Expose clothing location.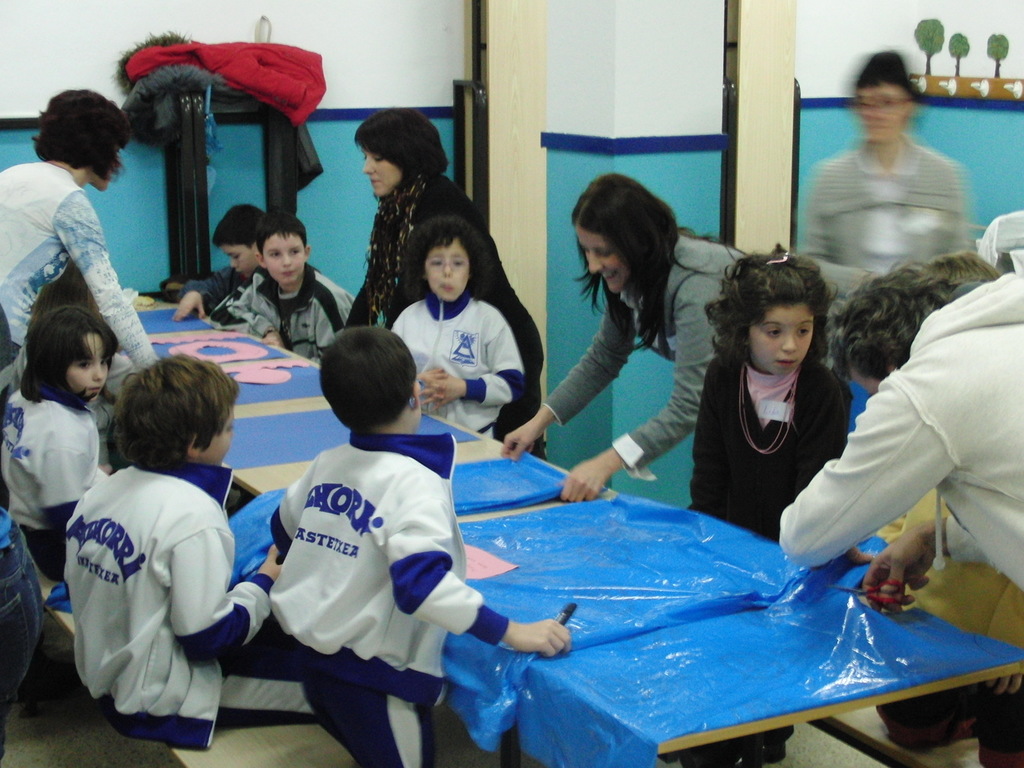
Exposed at <box>0,158,163,389</box>.
